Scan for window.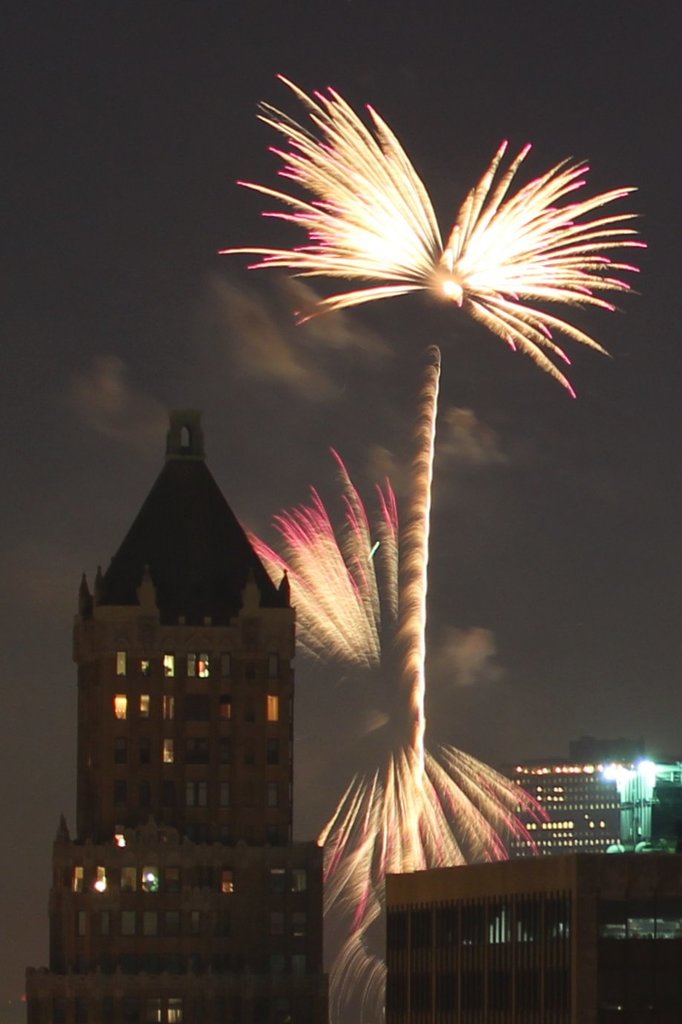
Scan result: (99, 913, 111, 935).
